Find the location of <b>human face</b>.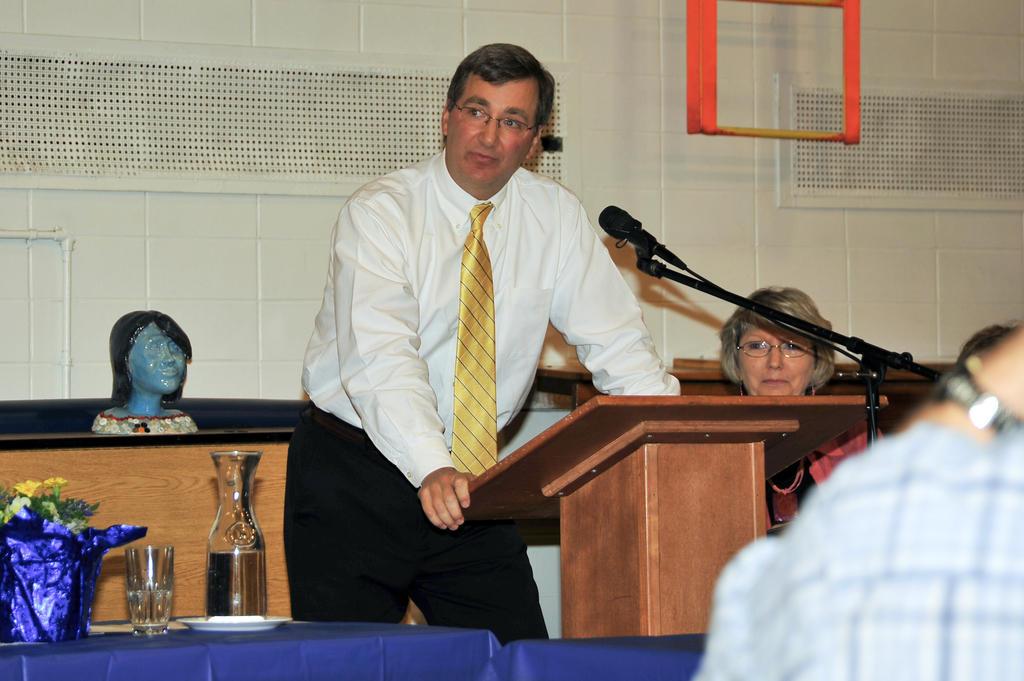
Location: region(448, 74, 531, 180).
